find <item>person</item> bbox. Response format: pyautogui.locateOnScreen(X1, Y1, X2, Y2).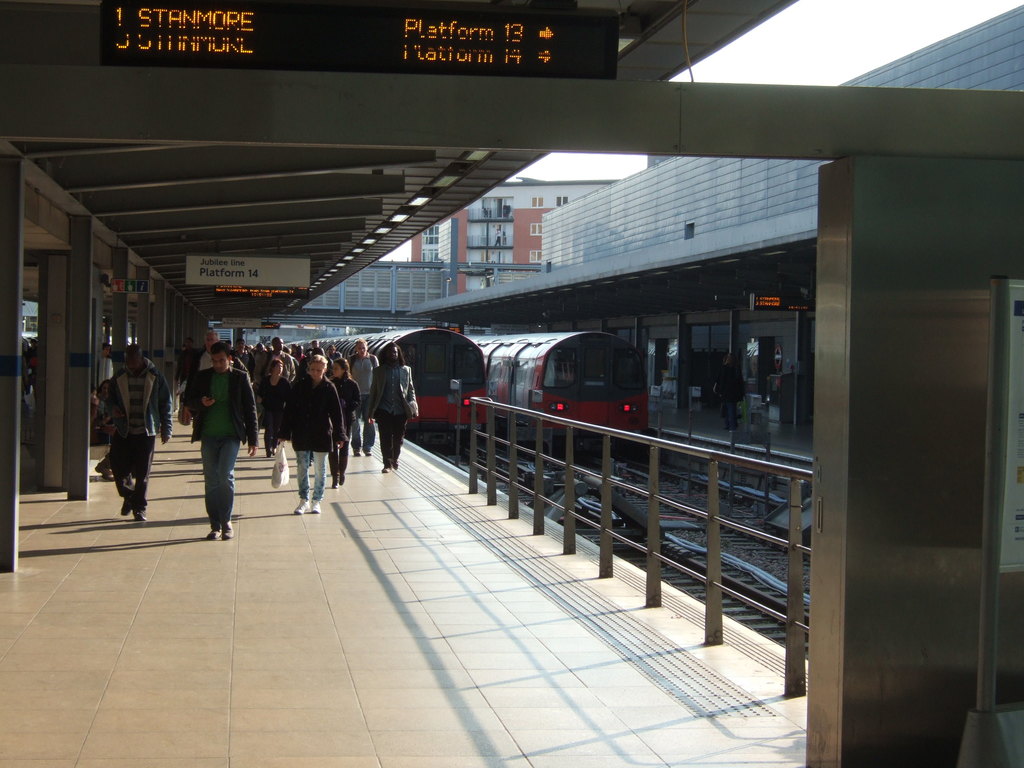
pyautogui.locateOnScreen(106, 344, 174, 519).
